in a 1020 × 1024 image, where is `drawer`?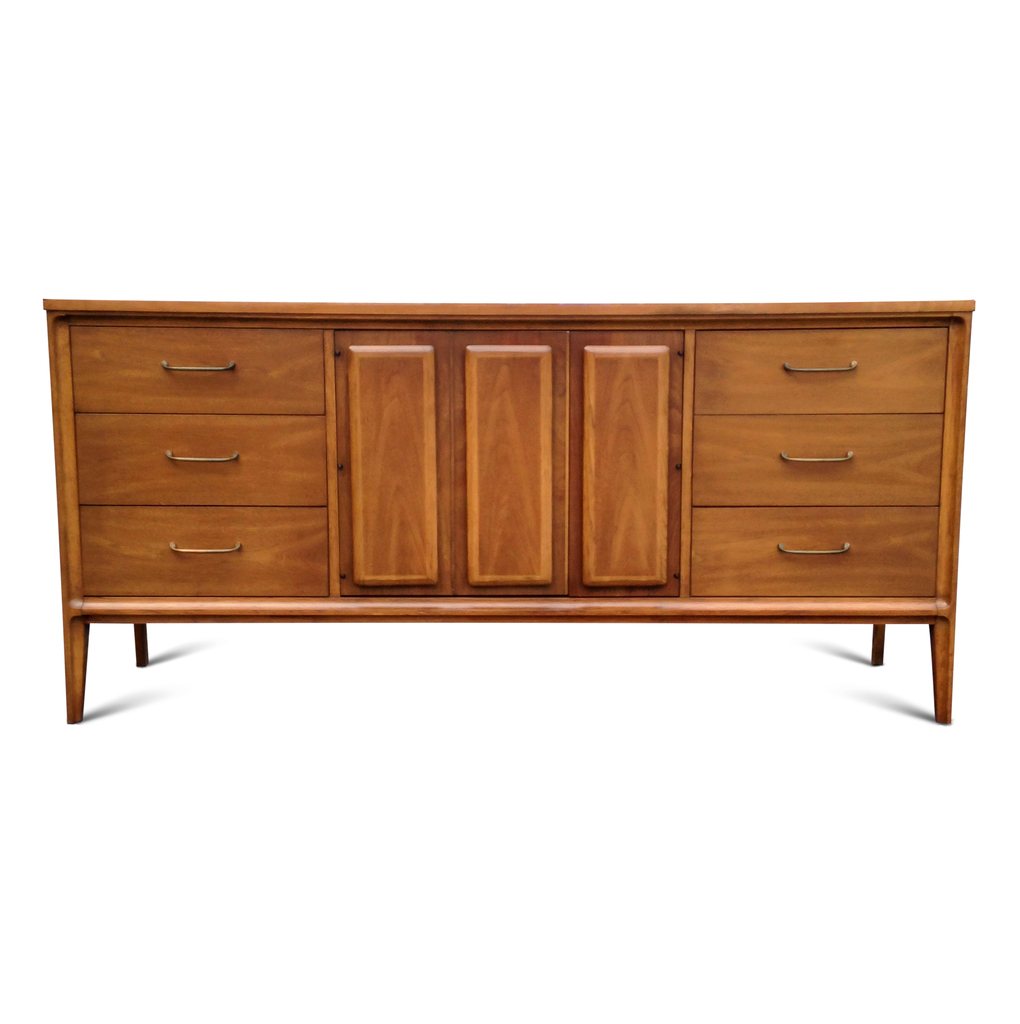
(x1=82, y1=504, x2=326, y2=598).
